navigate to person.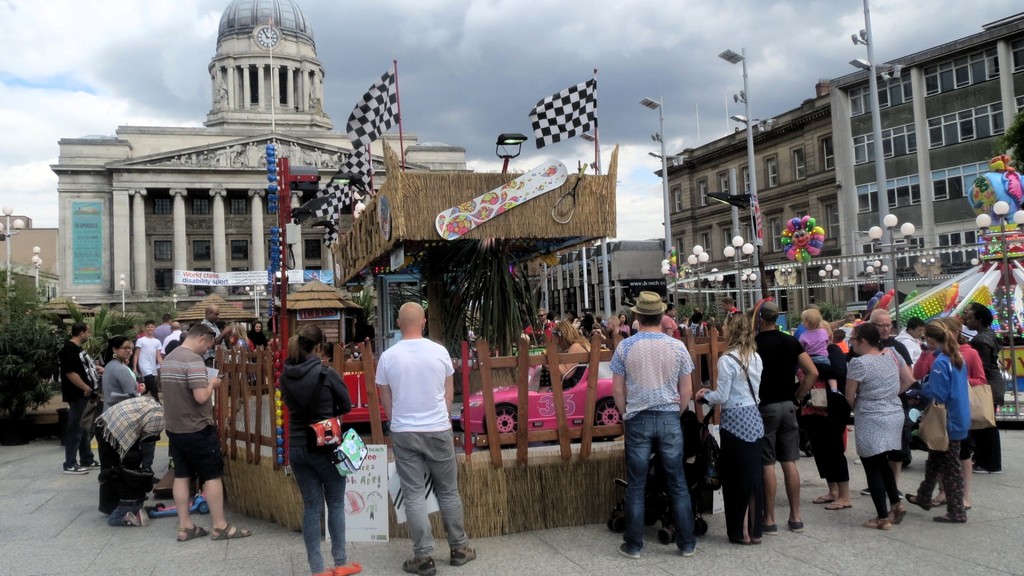
Navigation target: [left=758, top=293, right=822, bottom=534].
